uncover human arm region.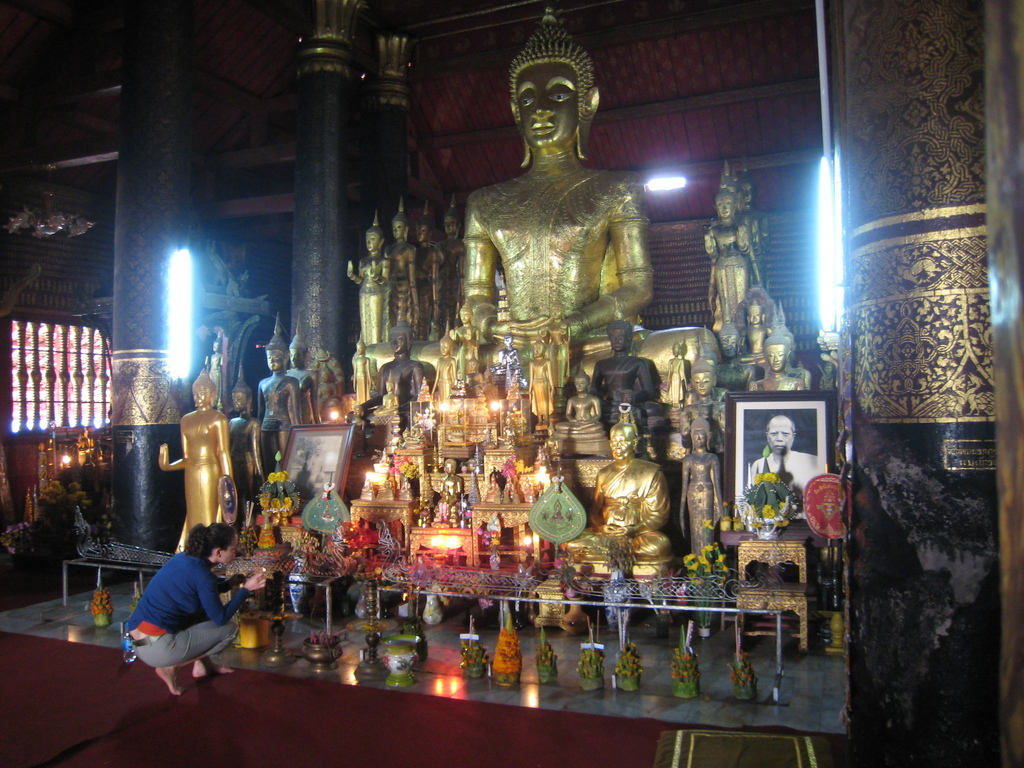
Uncovered: 195:566:266:631.
